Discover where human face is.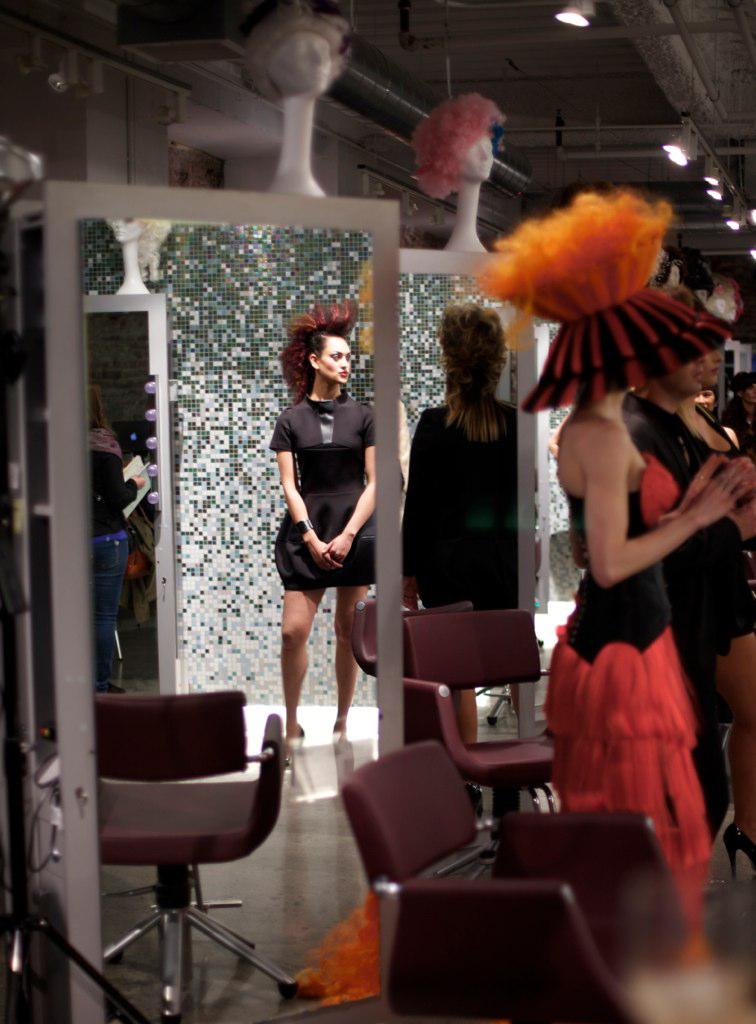
Discovered at x1=661, y1=354, x2=704, y2=396.
